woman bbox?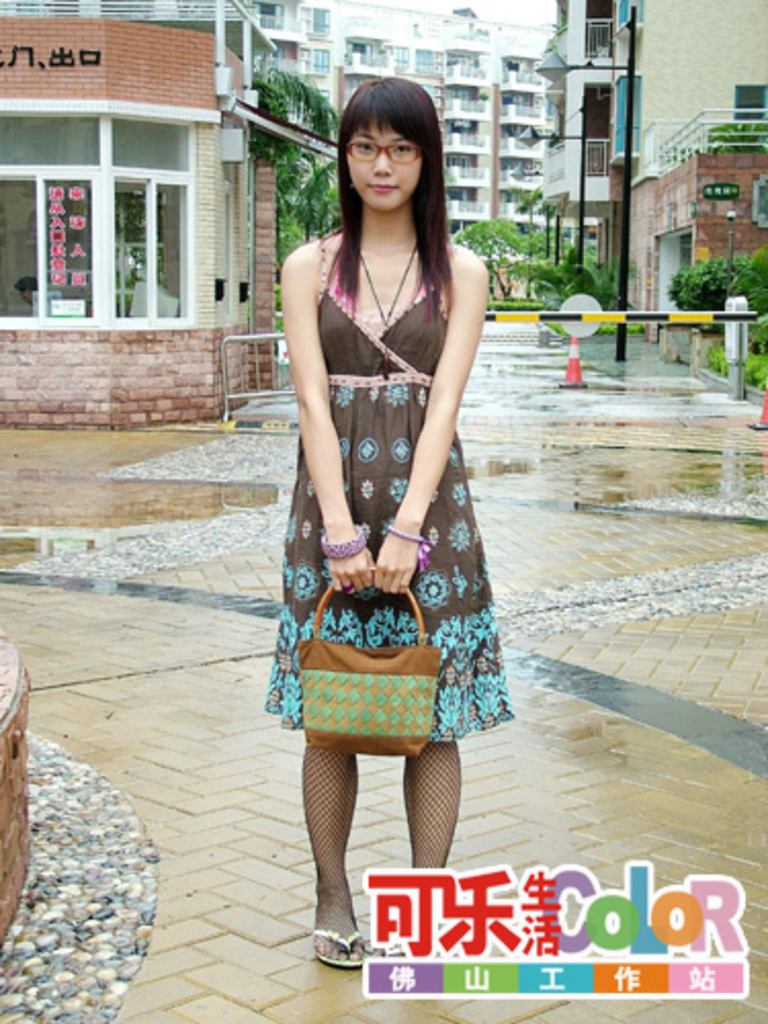
Rect(250, 72, 520, 903)
